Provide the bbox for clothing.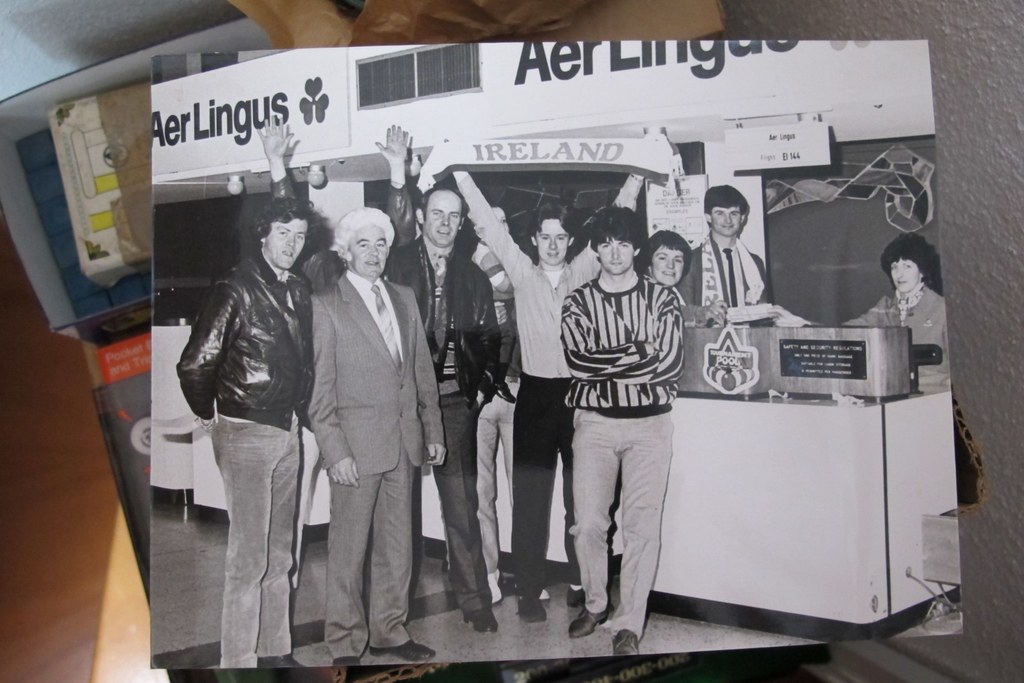
bbox=[556, 274, 687, 639].
